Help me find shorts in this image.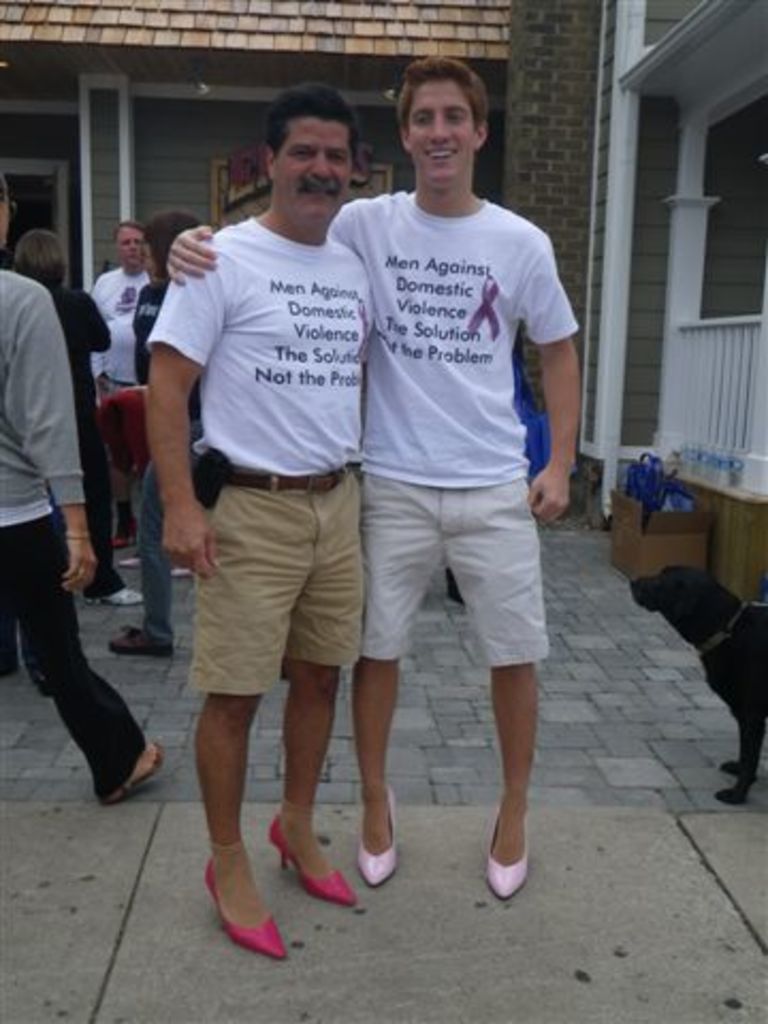
Found it: crop(363, 482, 553, 670).
